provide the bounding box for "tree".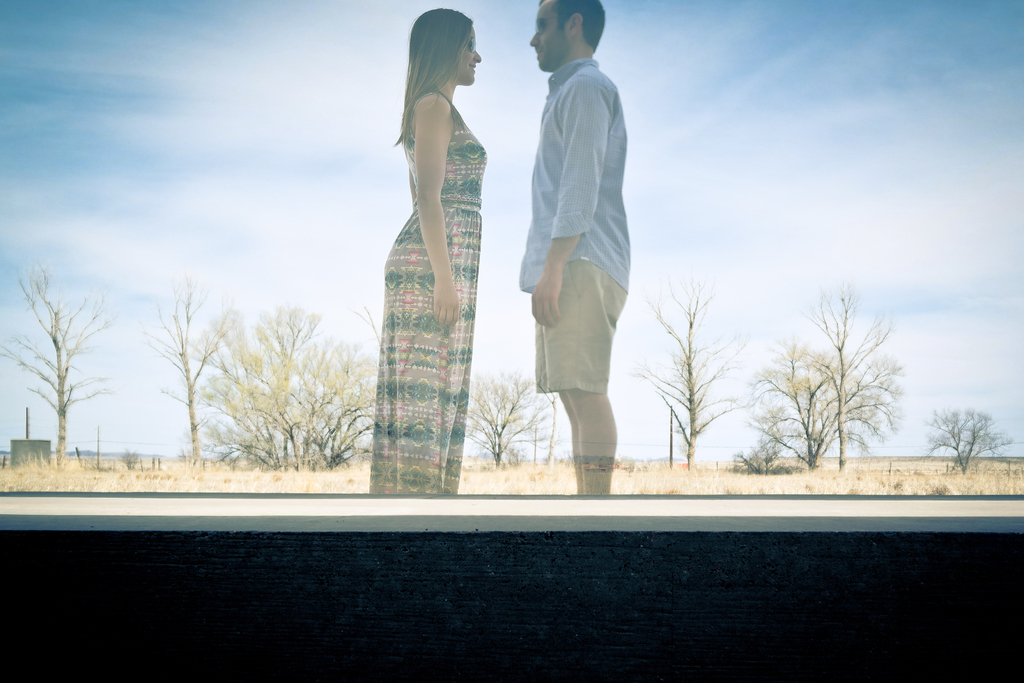
box=[138, 273, 230, 450].
